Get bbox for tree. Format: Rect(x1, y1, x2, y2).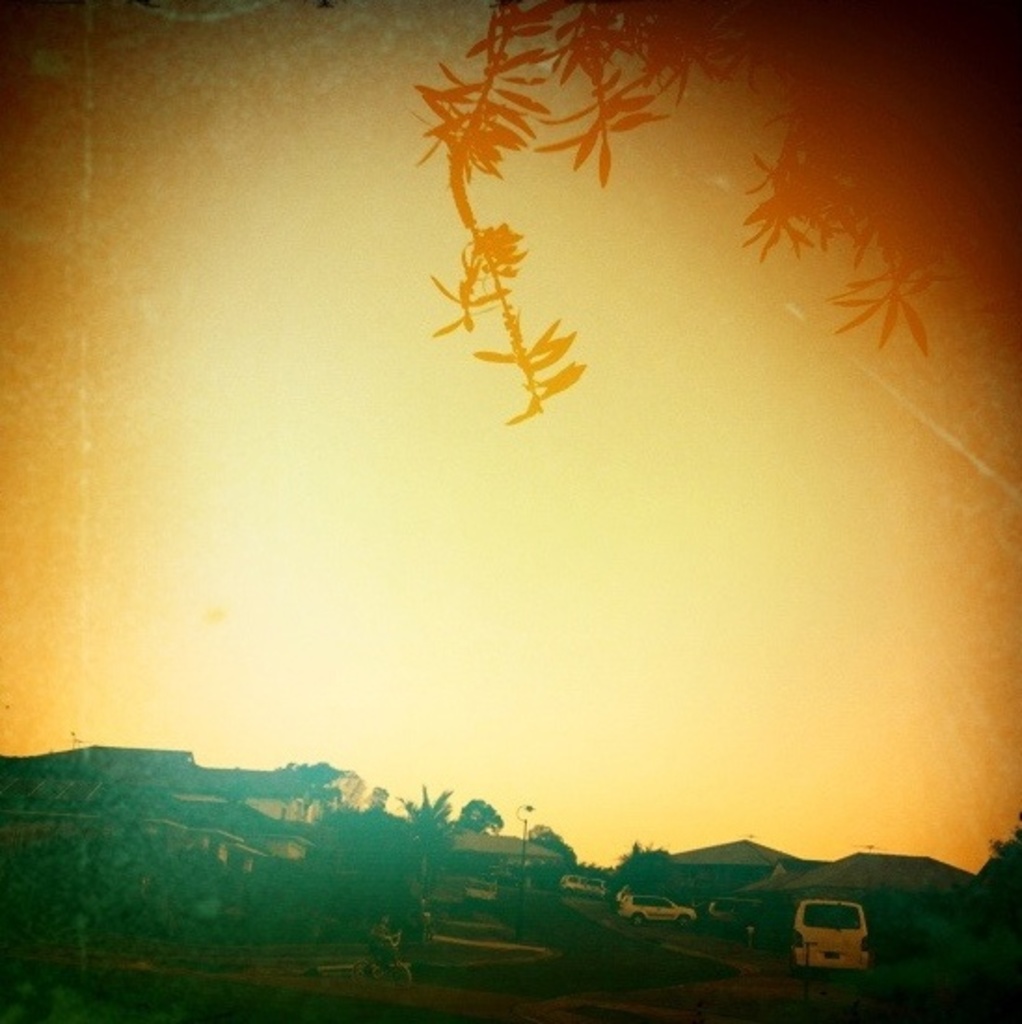
Rect(452, 797, 501, 832).
